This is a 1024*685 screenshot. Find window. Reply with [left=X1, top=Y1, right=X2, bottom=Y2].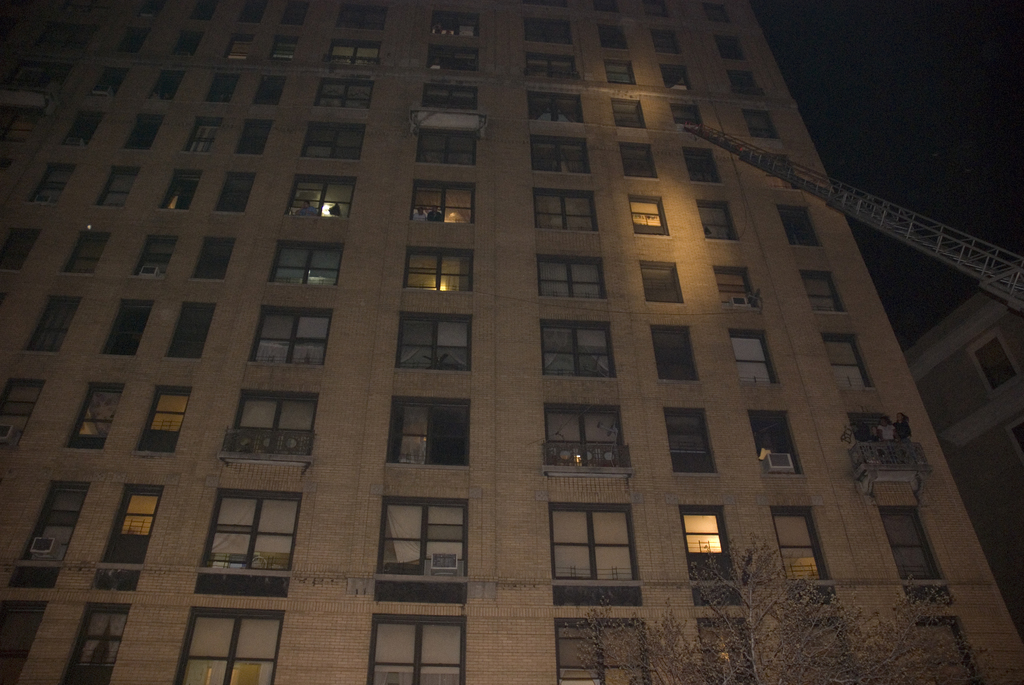
[left=600, top=21, right=633, bottom=51].
